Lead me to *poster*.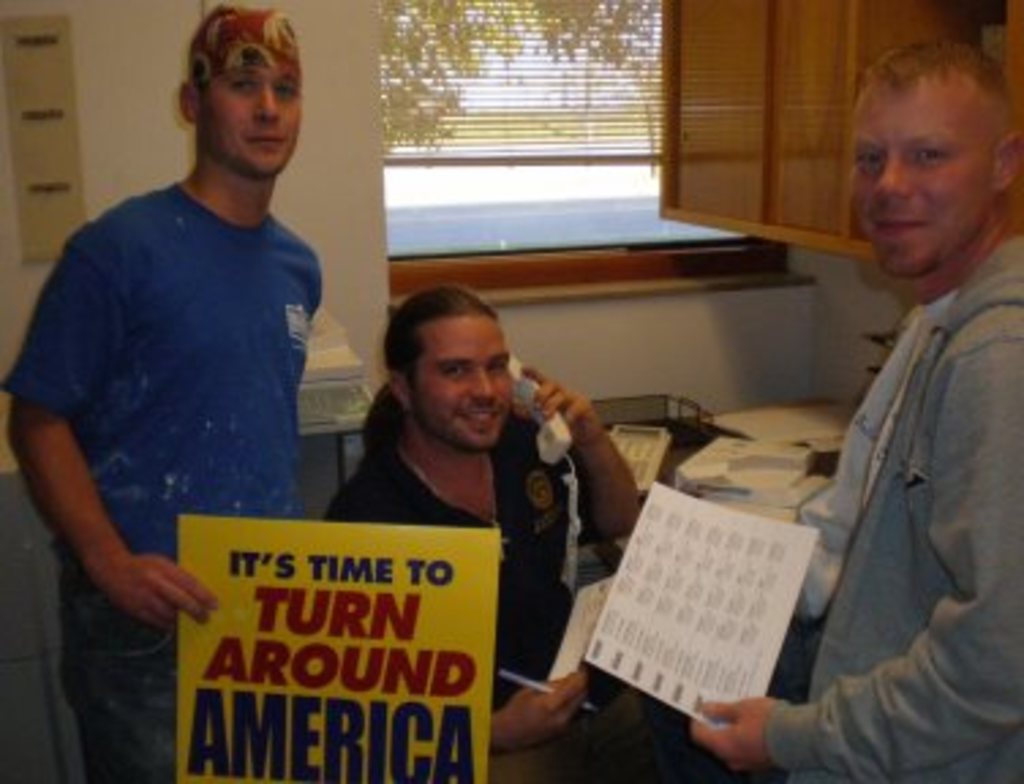
Lead to 180 517 498 781.
